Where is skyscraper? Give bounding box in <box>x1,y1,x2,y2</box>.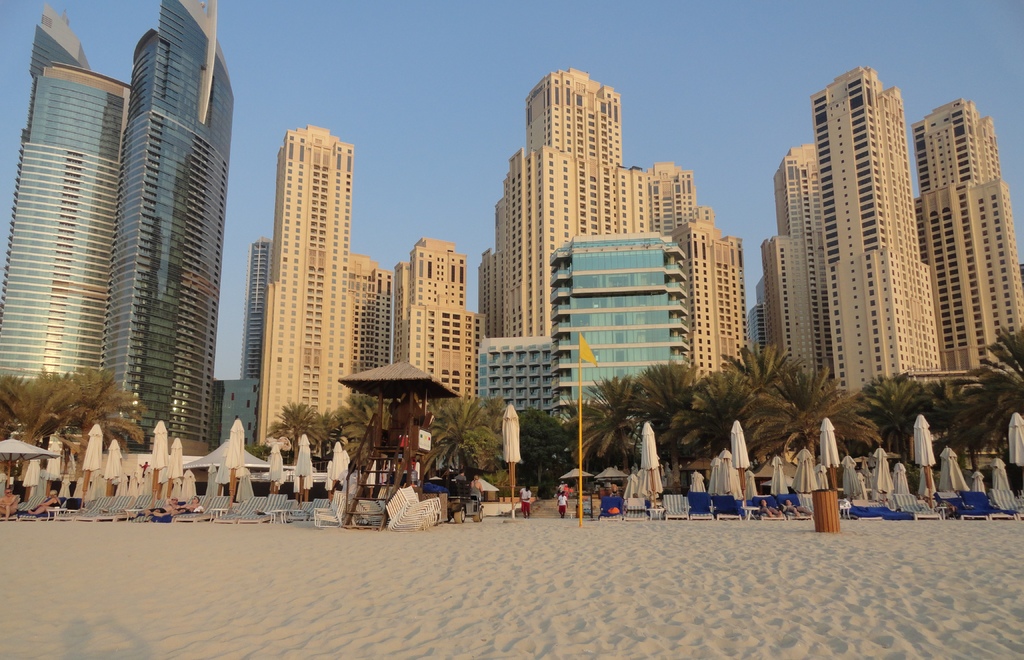
<box>242,233,259,452</box>.
